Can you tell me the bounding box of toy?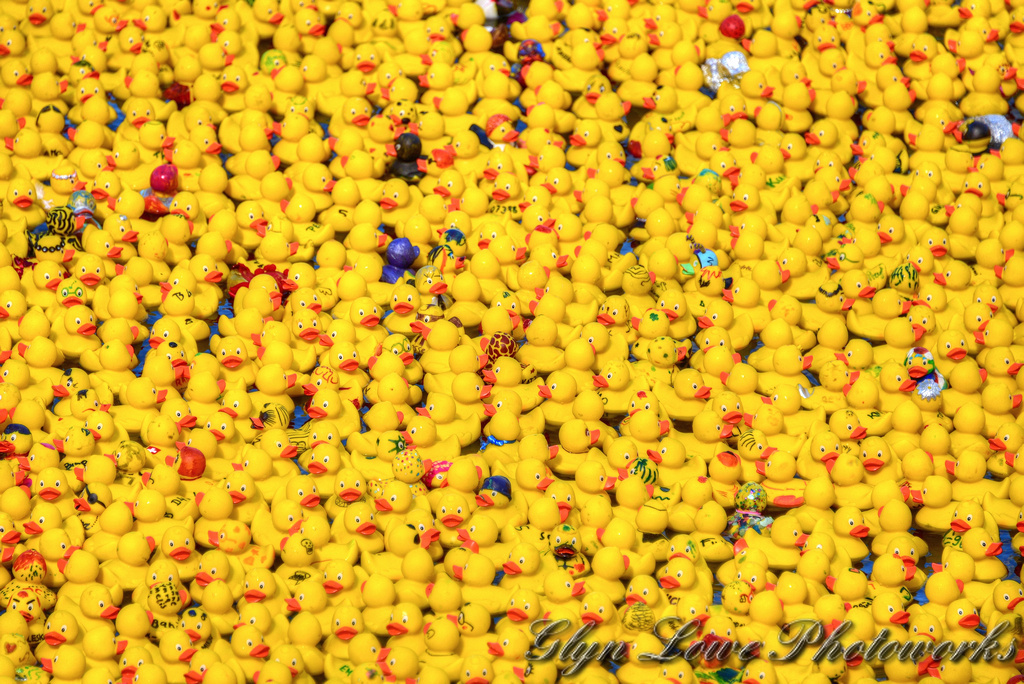
<region>0, 424, 50, 455</region>.
